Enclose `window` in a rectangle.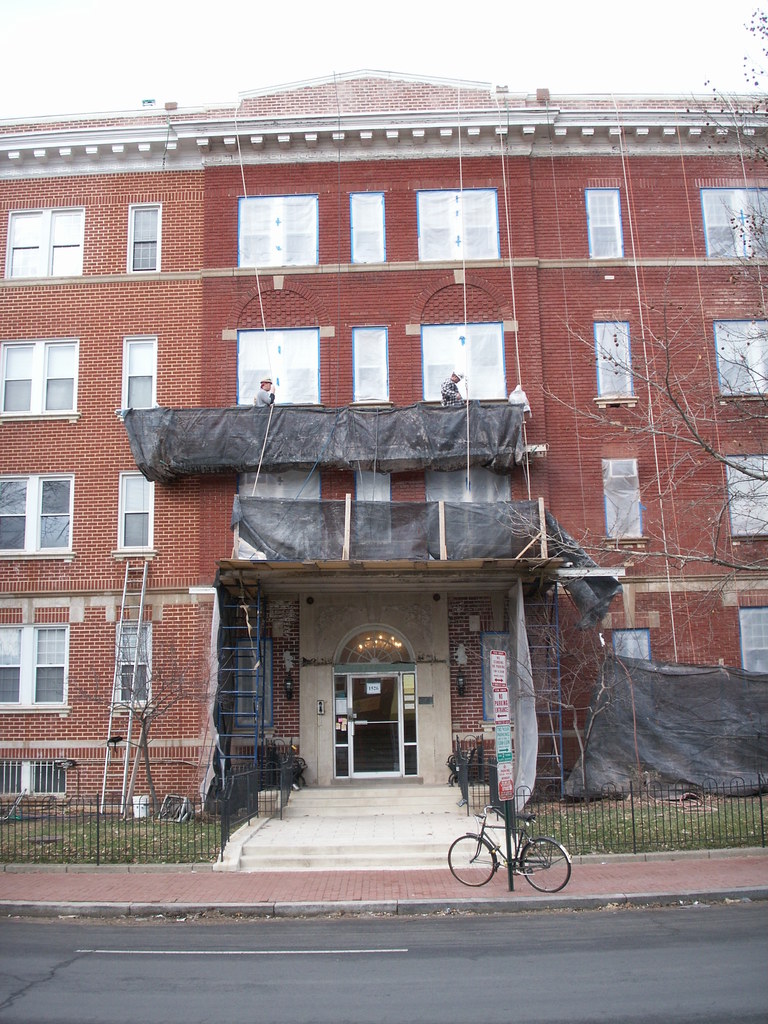
{"x1": 0, "y1": 622, "x2": 67, "y2": 725}.
